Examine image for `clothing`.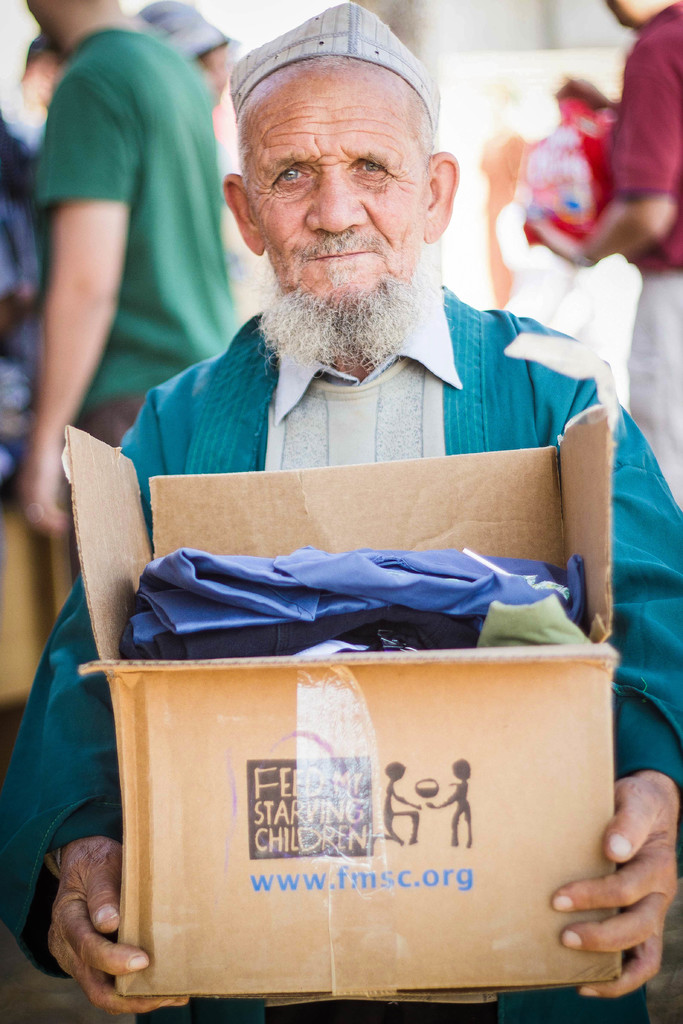
Examination result: 0 268 682 1023.
